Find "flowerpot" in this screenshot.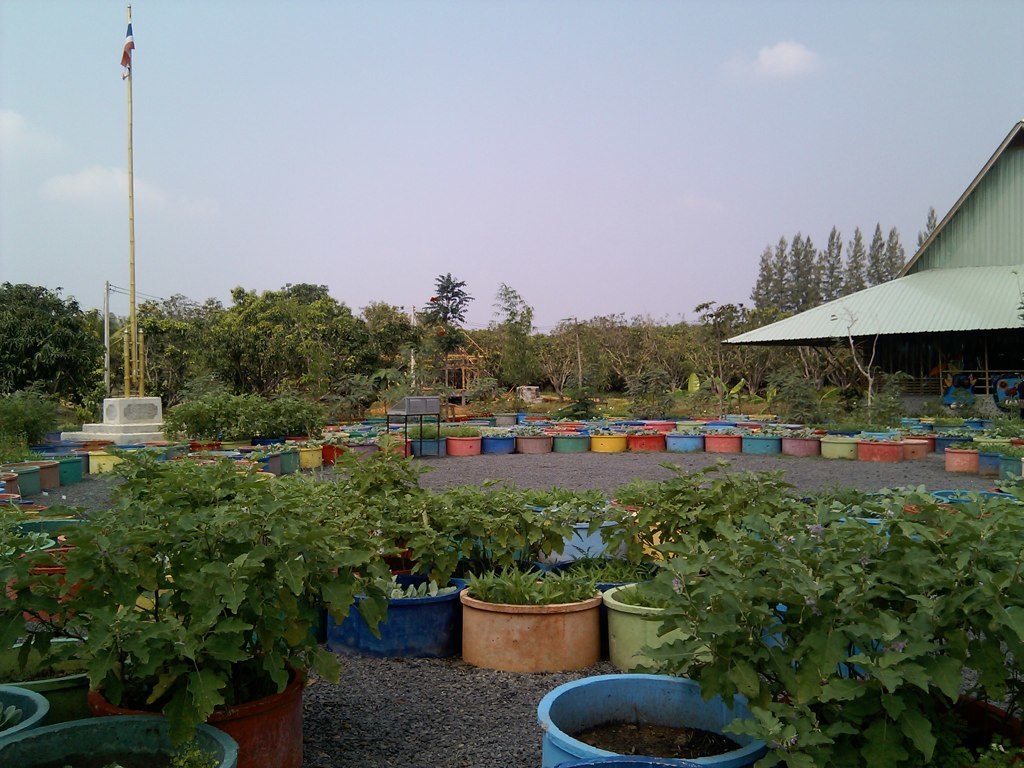
The bounding box for "flowerpot" is <box>742,434,778,455</box>.
